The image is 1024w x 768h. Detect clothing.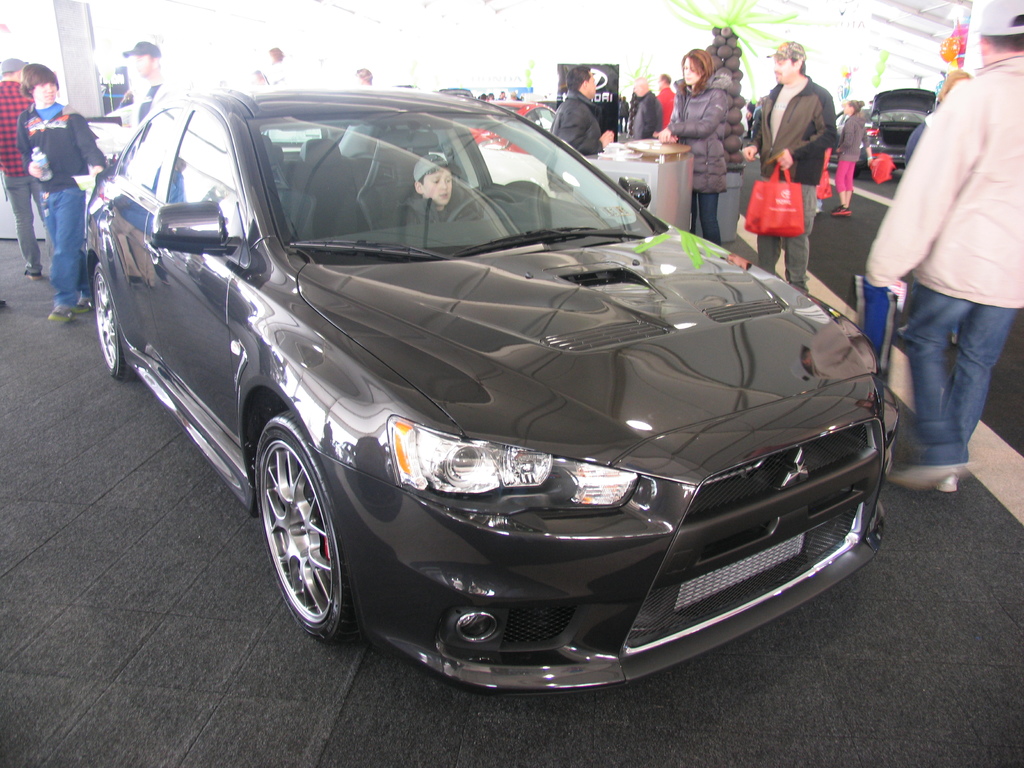
Detection: {"left": 864, "top": 56, "right": 1023, "bottom": 472}.
